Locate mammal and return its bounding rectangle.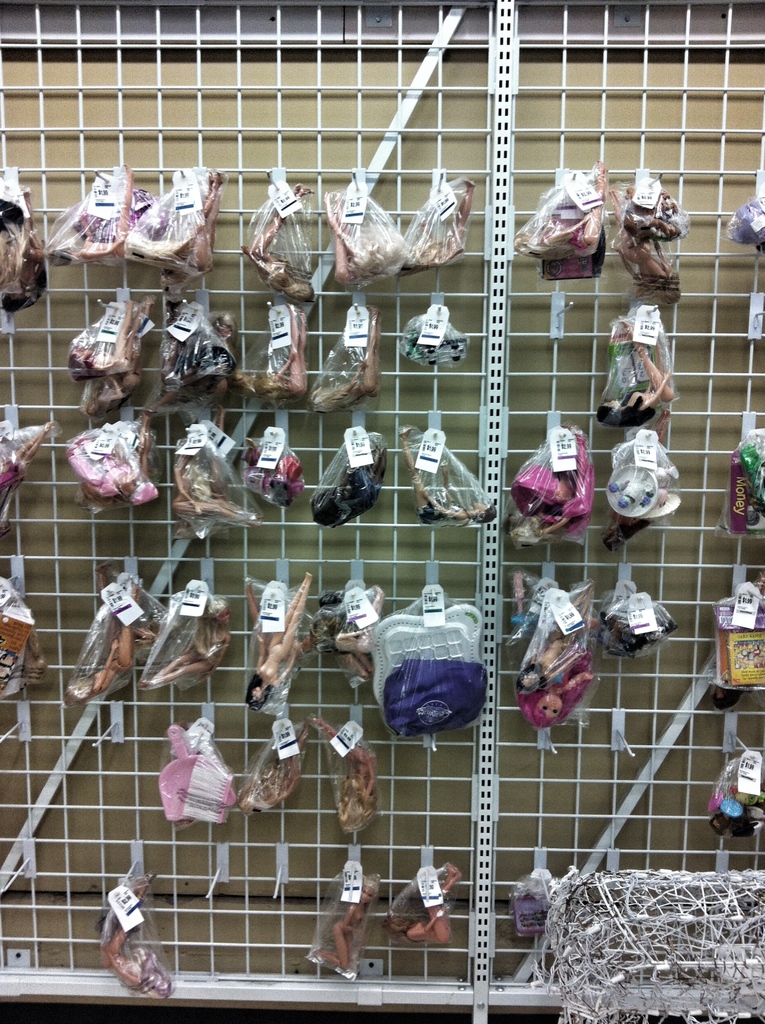
BBox(505, 431, 593, 550).
